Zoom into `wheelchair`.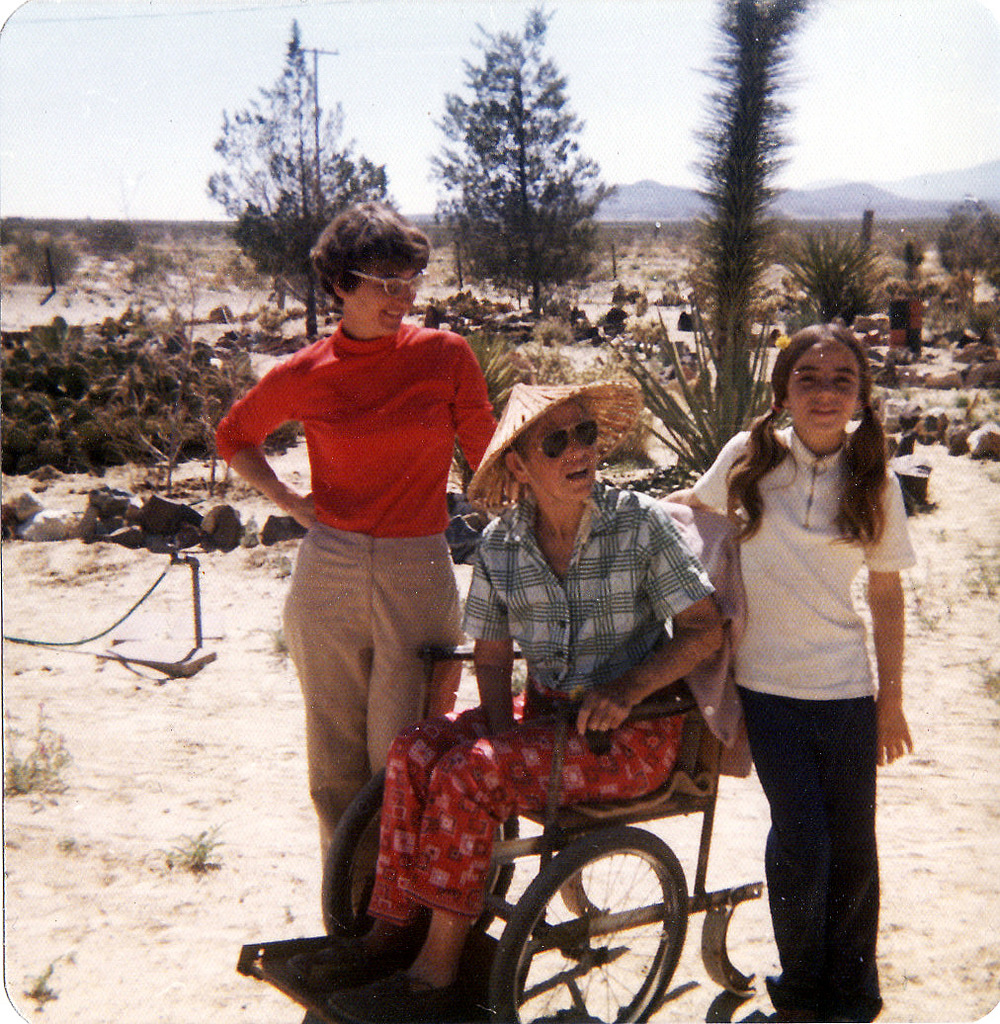
Zoom target: 233:617:794:1023.
